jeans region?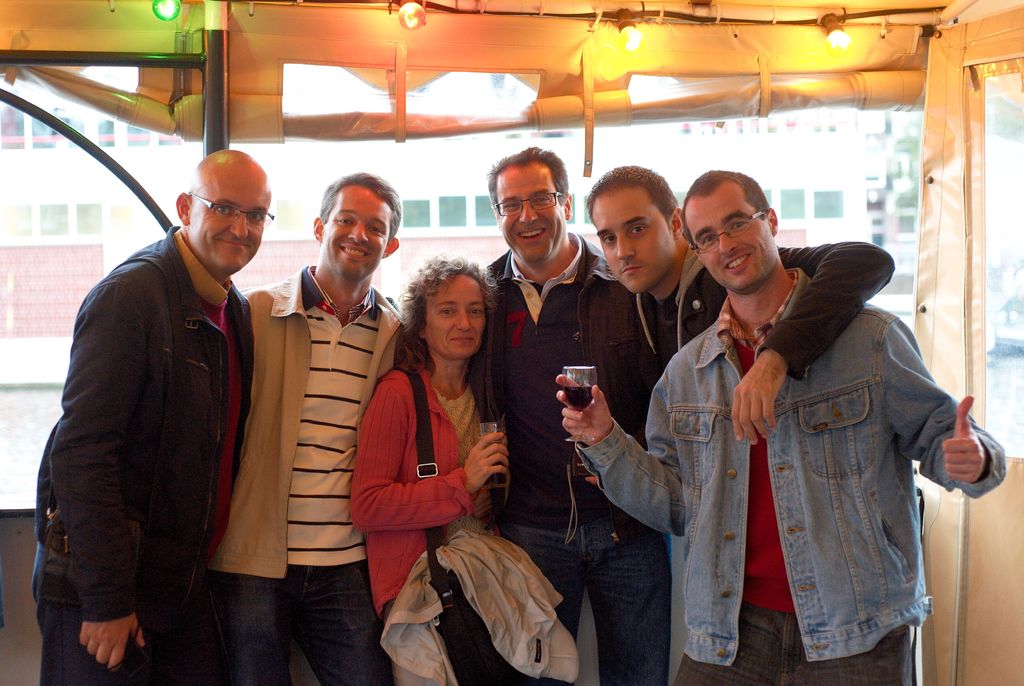
<box>30,543,188,685</box>
